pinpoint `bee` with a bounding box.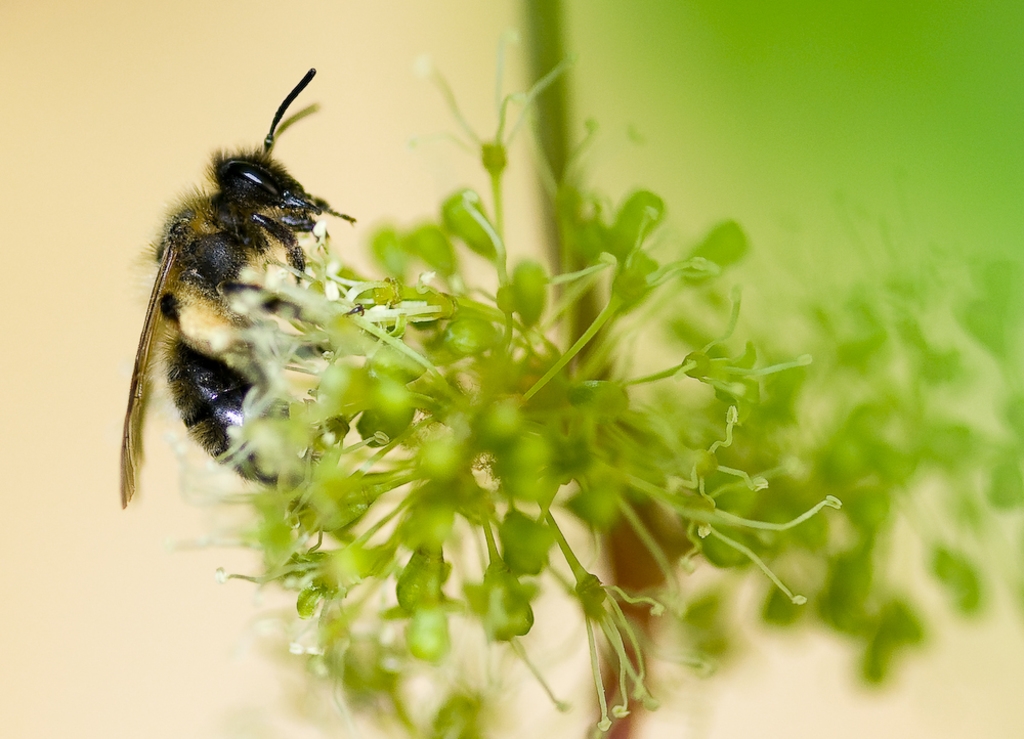
[x1=112, y1=81, x2=362, y2=533].
